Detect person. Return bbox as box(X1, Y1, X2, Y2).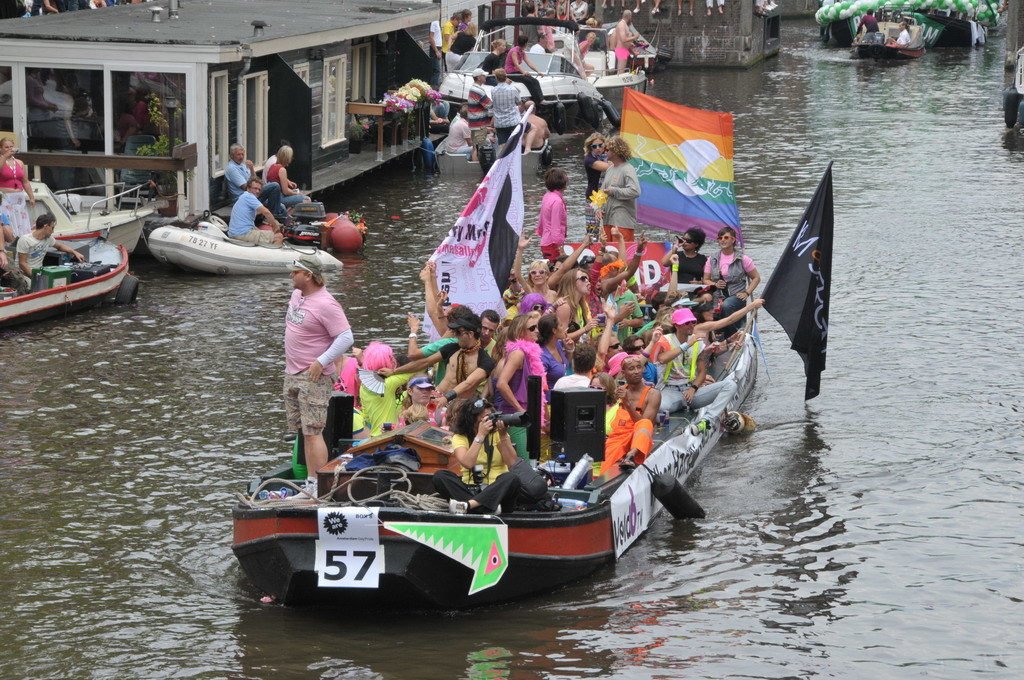
box(263, 148, 305, 211).
